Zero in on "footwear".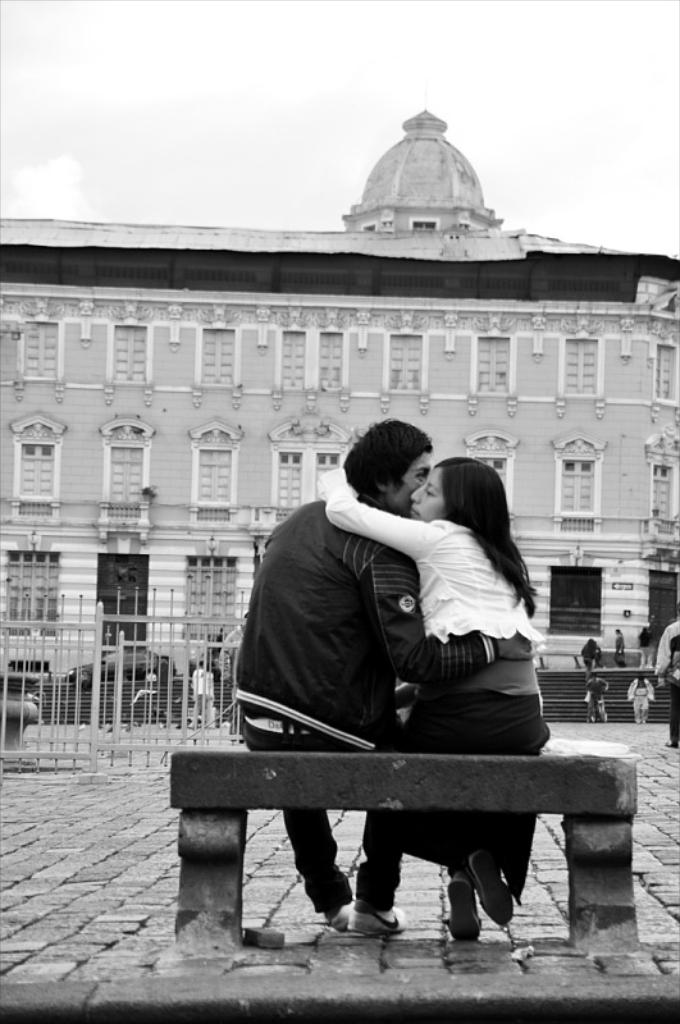
Zeroed in: 469/852/514/928.
